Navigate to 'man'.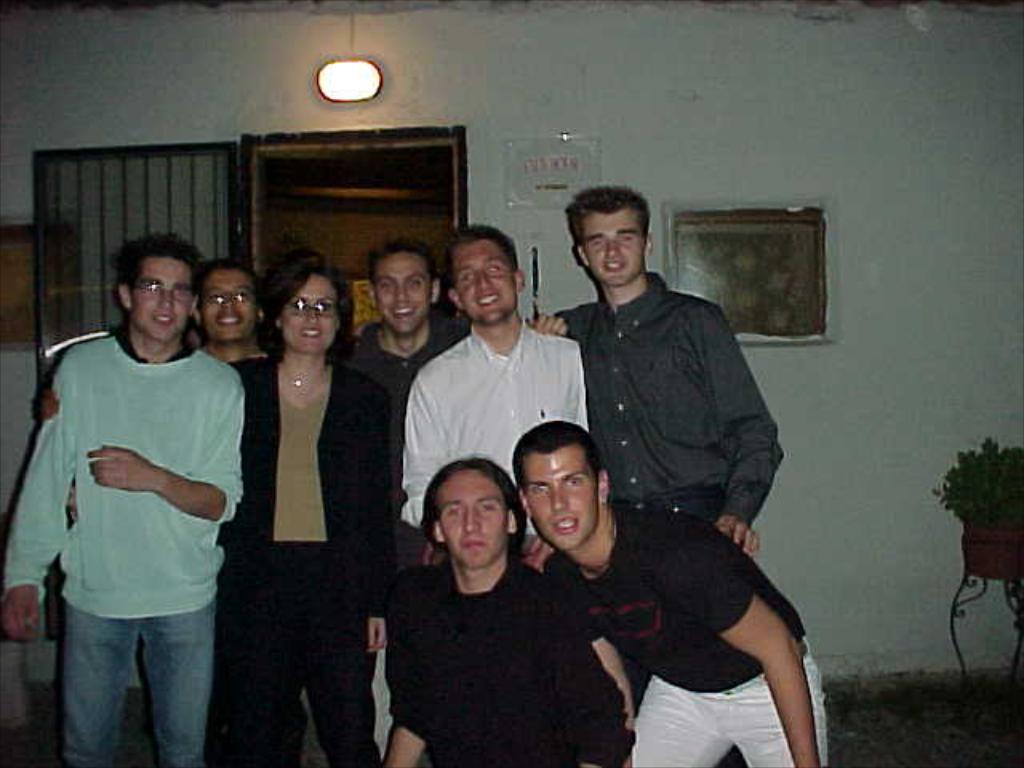
Navigation target: [left=541, top=184, right=786, bottom=766].
